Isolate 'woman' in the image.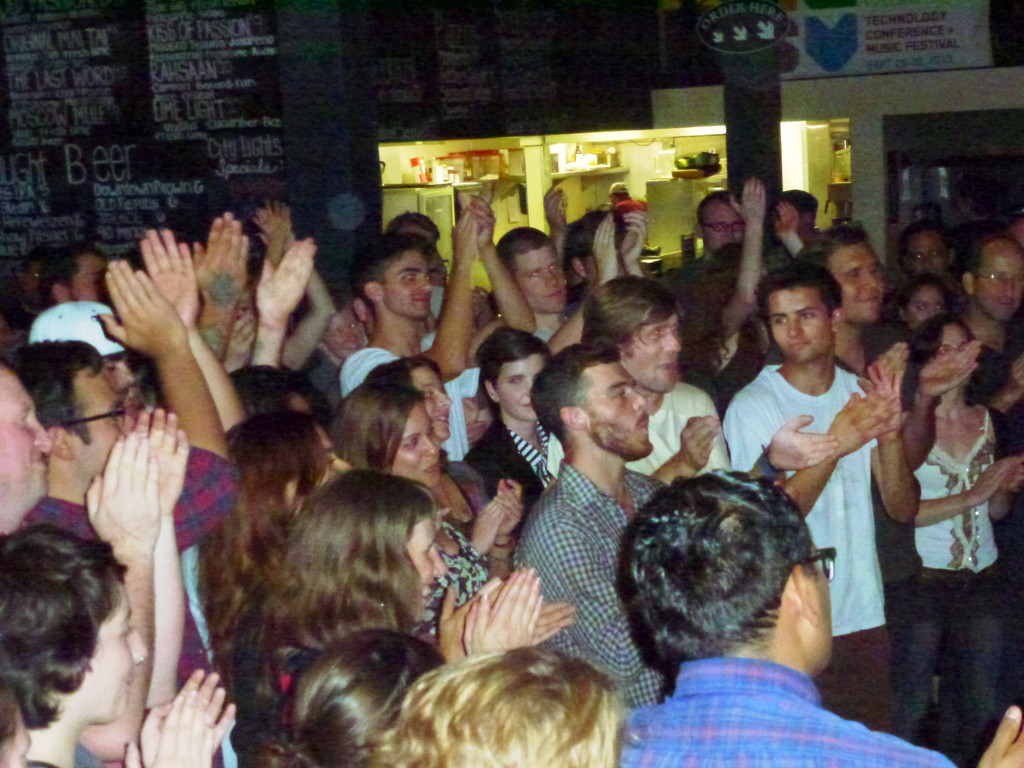
Isolated region: (276,465,568,672).
